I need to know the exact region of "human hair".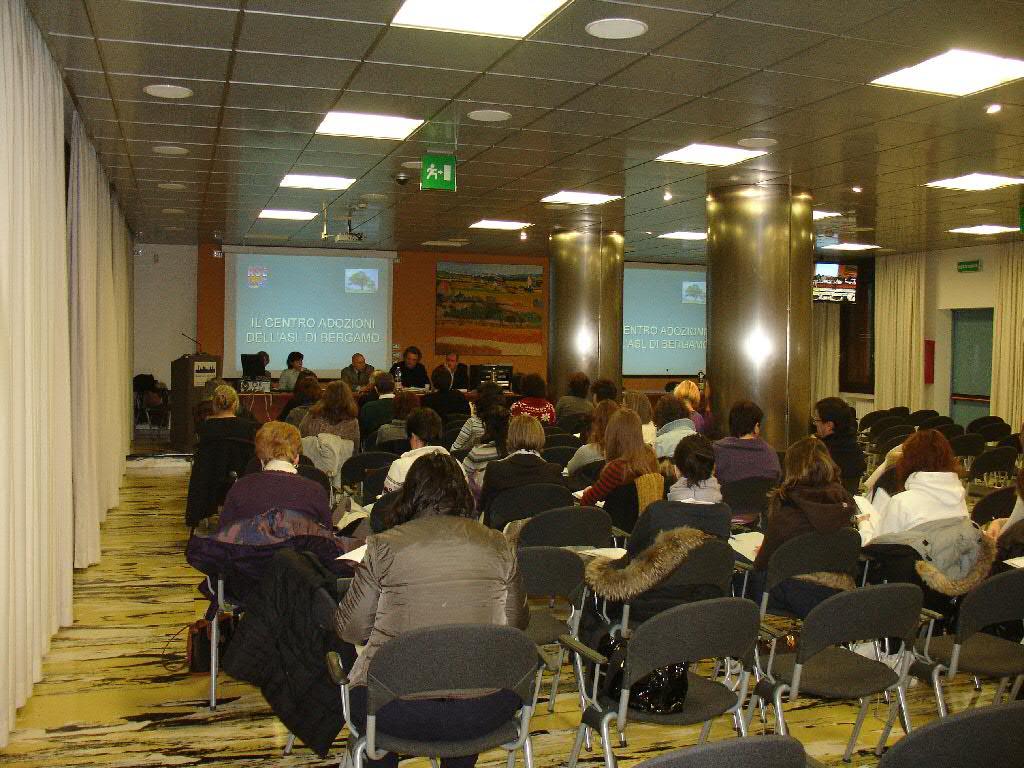
Region: 619/390/654/425.
